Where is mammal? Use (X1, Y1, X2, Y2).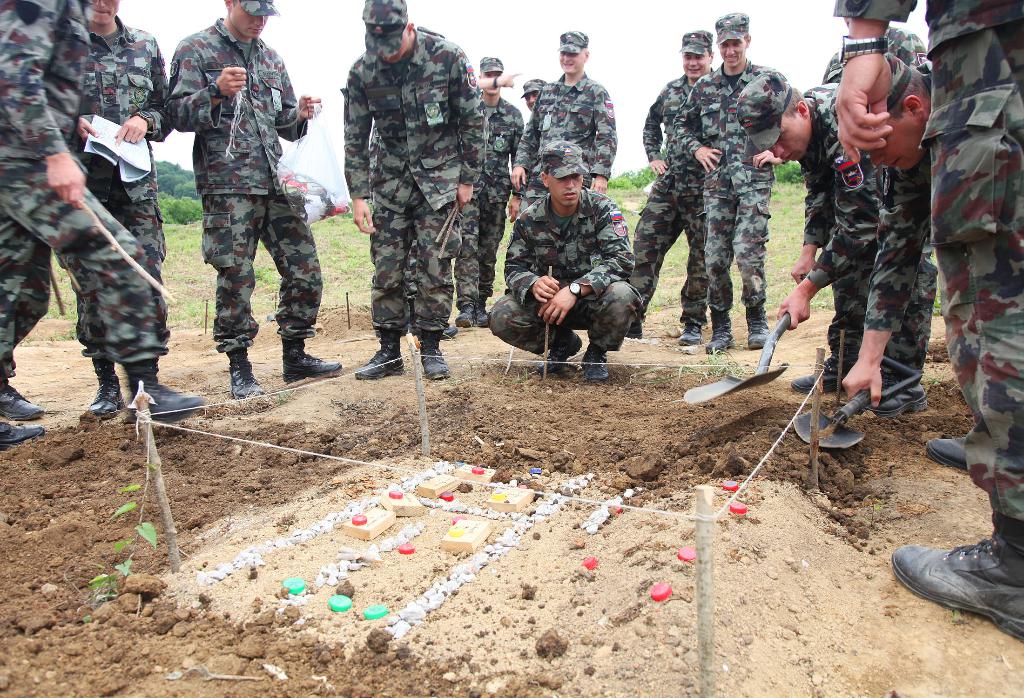
(837, 0, 1023, 647).
